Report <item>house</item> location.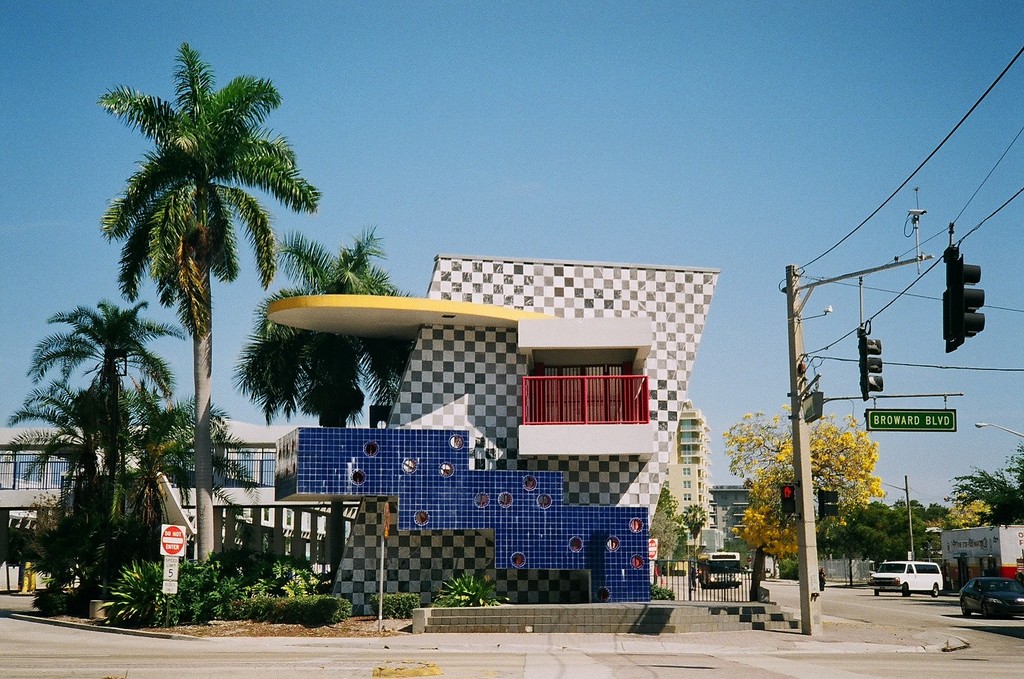
Report: box(259, 255, 719, 601).
